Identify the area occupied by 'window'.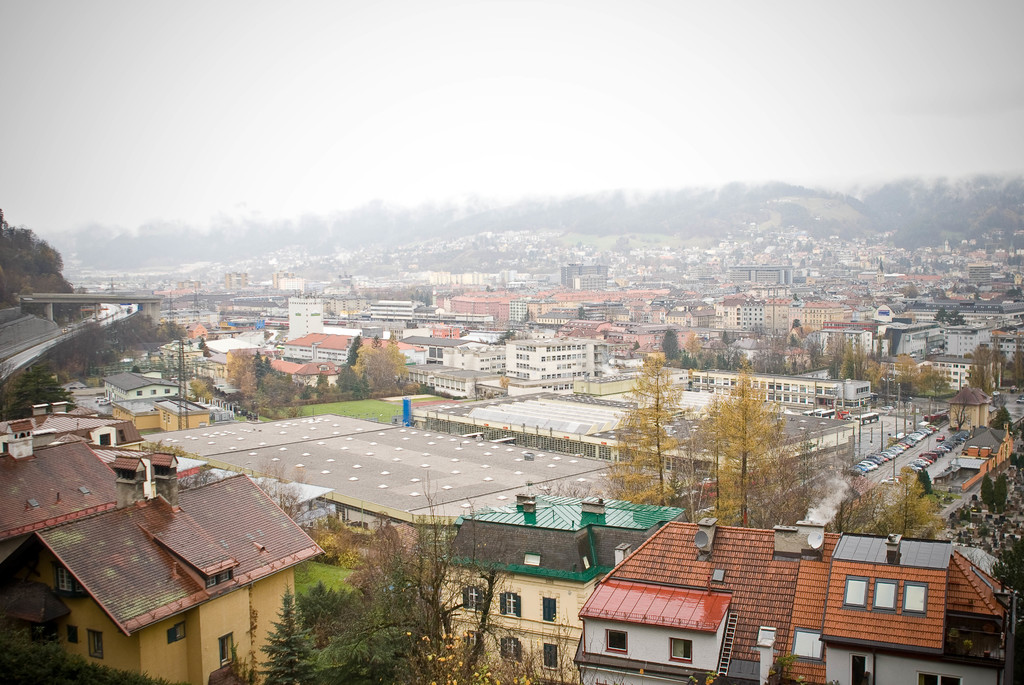
Area: 666/640/698/663.
